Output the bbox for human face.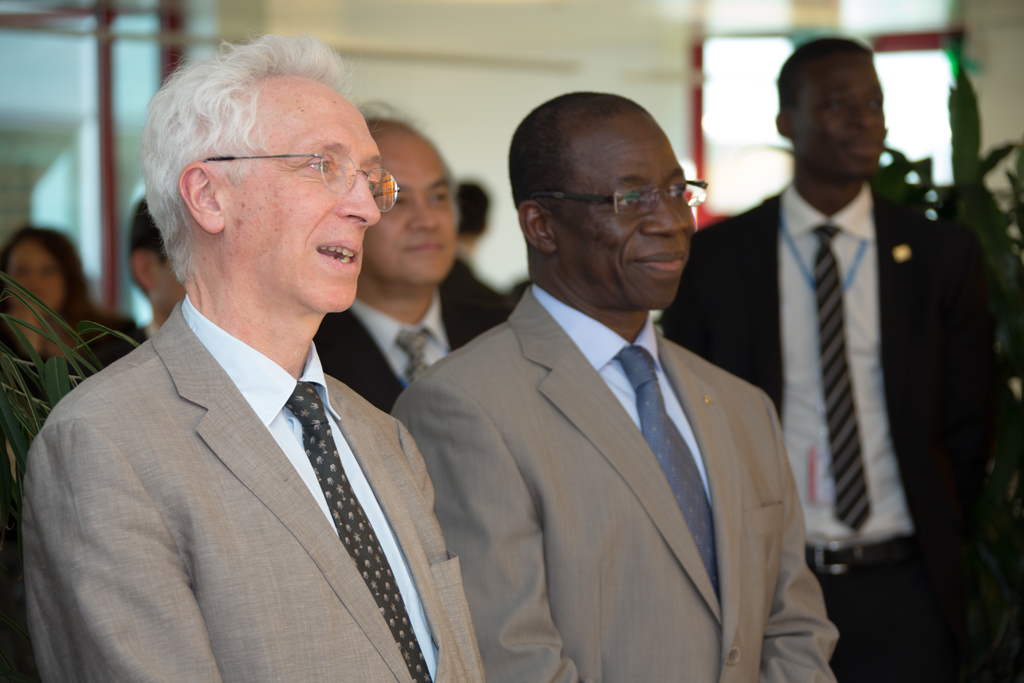
detection(795, 54, 885, 176).
